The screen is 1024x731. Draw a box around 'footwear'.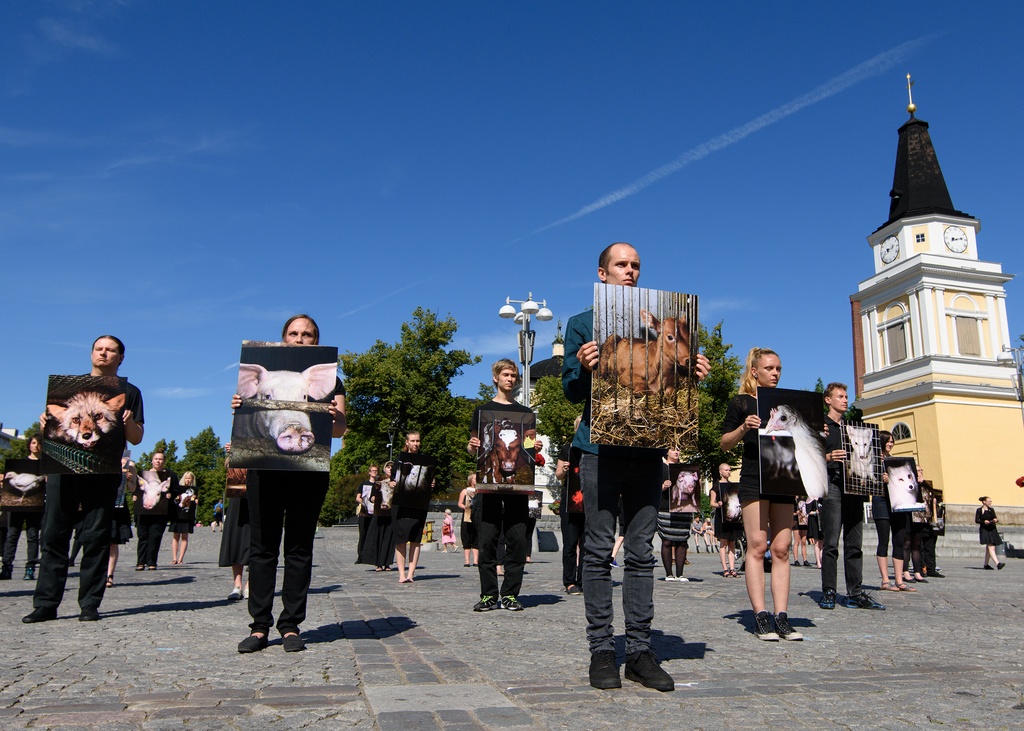
bbox(895, 580, 917, 591).
